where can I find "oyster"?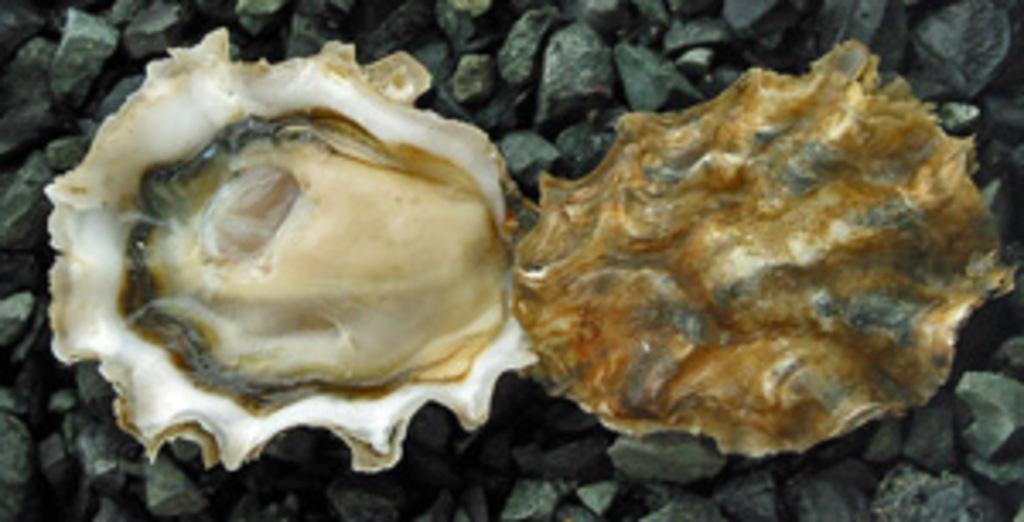
You can find it at (x1=55, y1=27, x2=546, y2=467).
